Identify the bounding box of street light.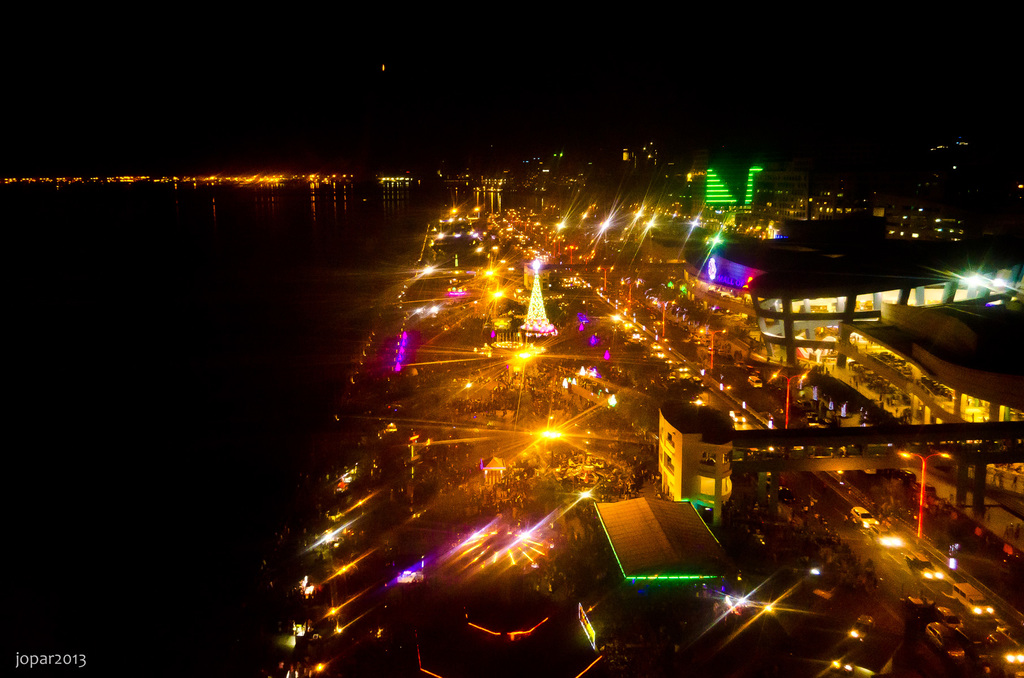
615 275 641 312.
